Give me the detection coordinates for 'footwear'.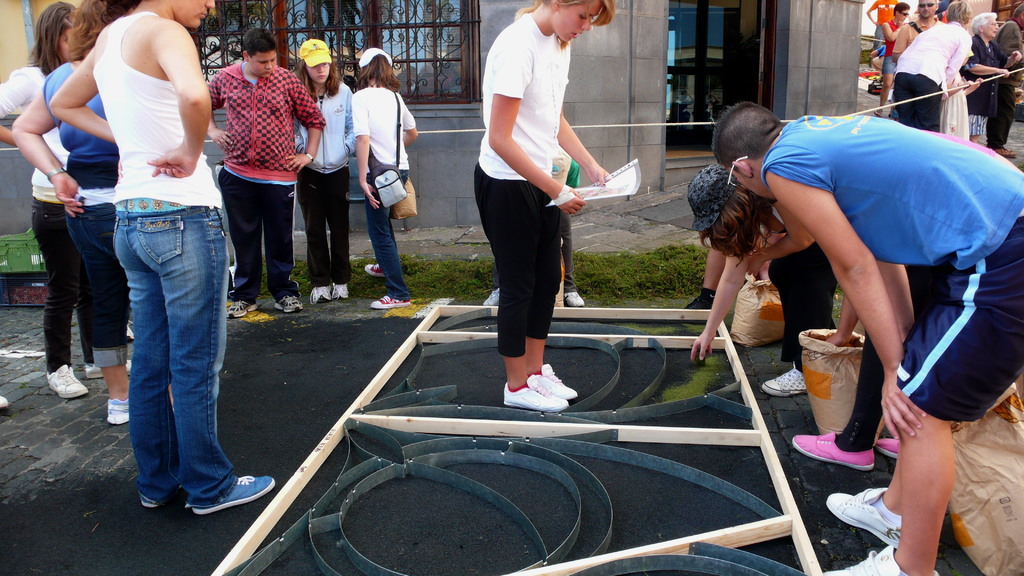
(124,324,133,339).
